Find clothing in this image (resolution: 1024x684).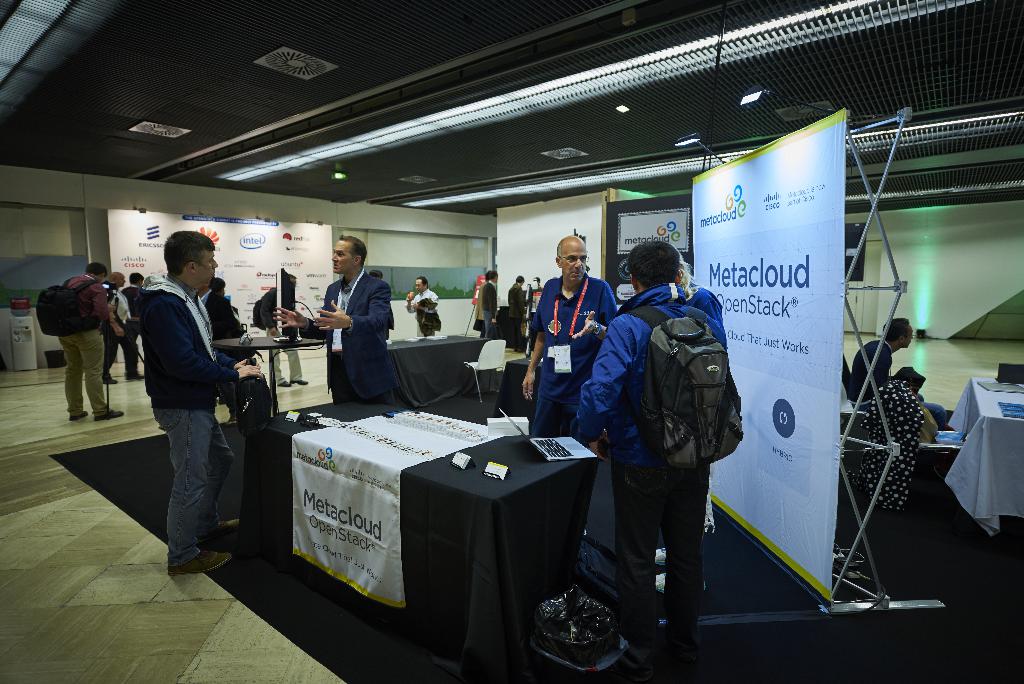
pyautogui.locateOnScreen(197, 287, 235, 338).
